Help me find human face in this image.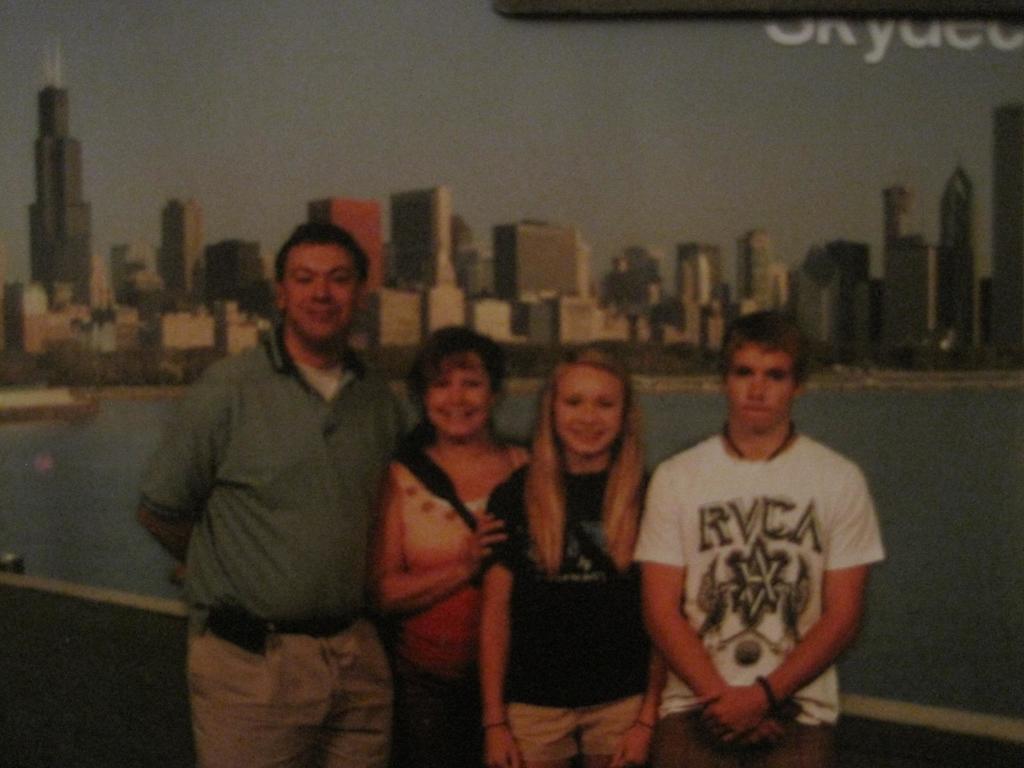
Found it: 724/340/791/426.
